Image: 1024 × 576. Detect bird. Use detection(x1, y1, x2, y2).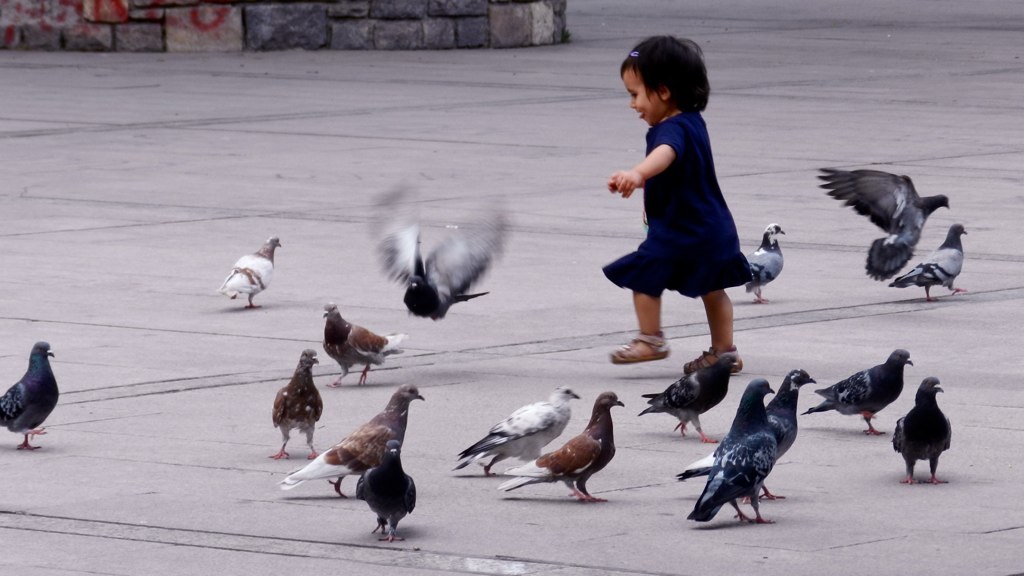
detection(366, 178, 511, 324).
